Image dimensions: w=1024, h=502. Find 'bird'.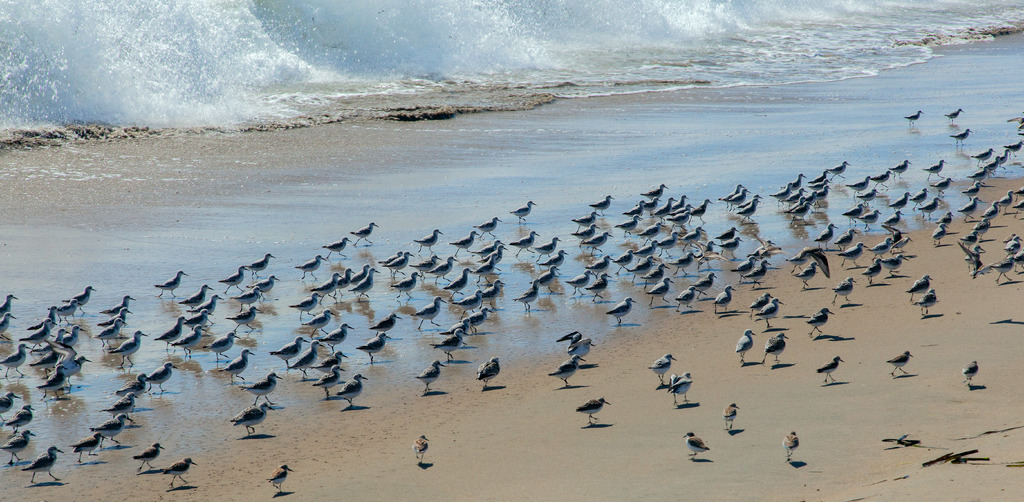
l=961, t=229, r=981, b=244.
